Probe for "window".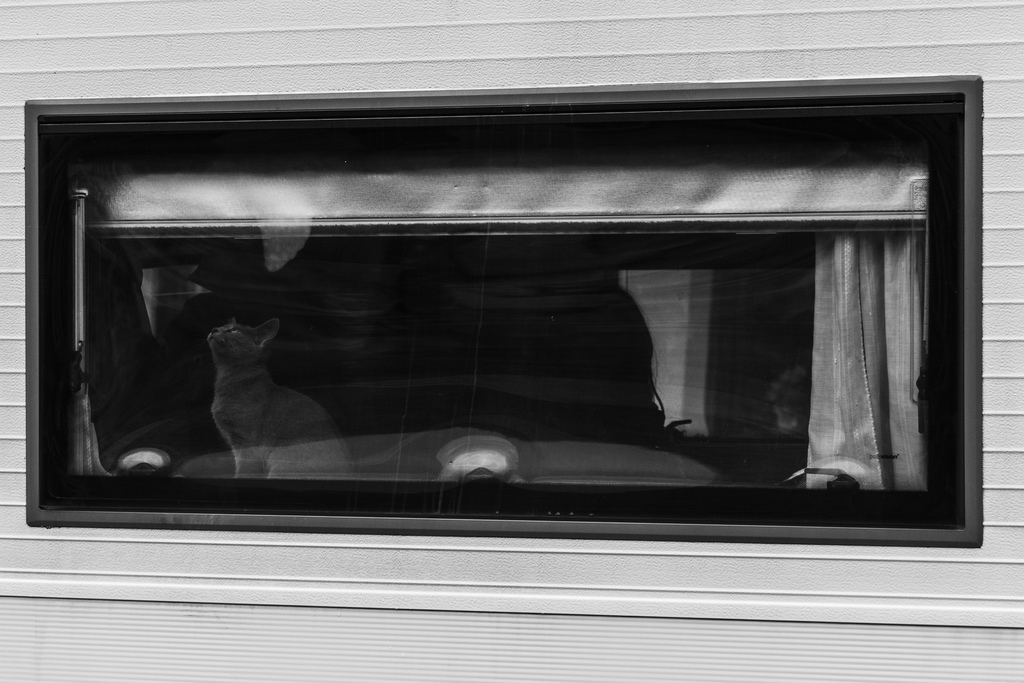
Probe result: [x1=20, y1=77, x2=982, y2=550].
